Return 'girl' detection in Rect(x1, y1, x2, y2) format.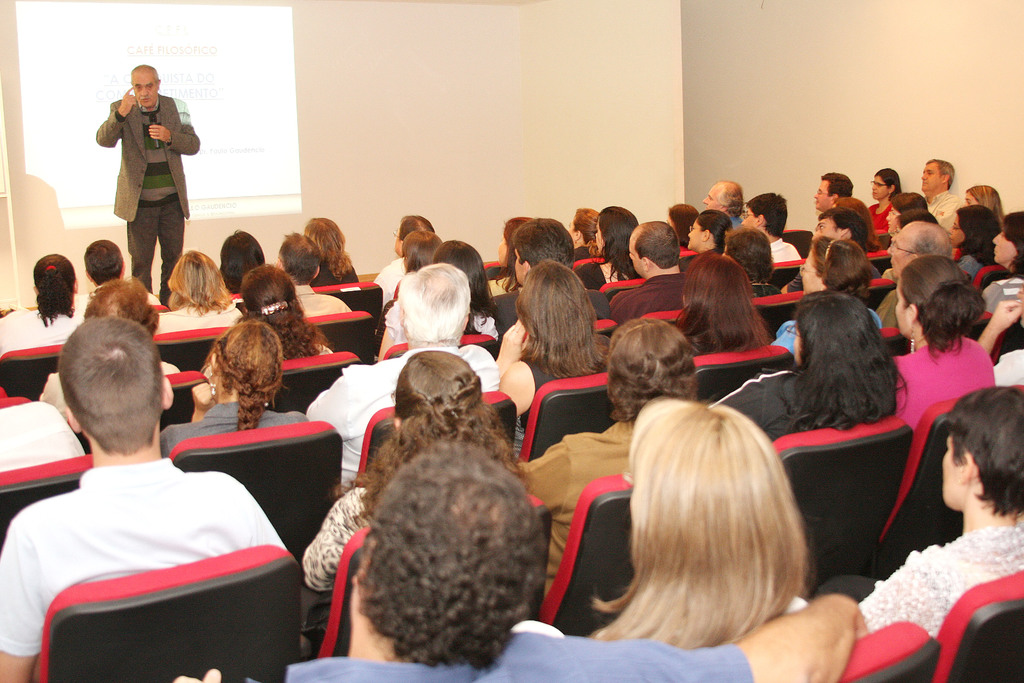
Rect(383, 231, 445, 324).
